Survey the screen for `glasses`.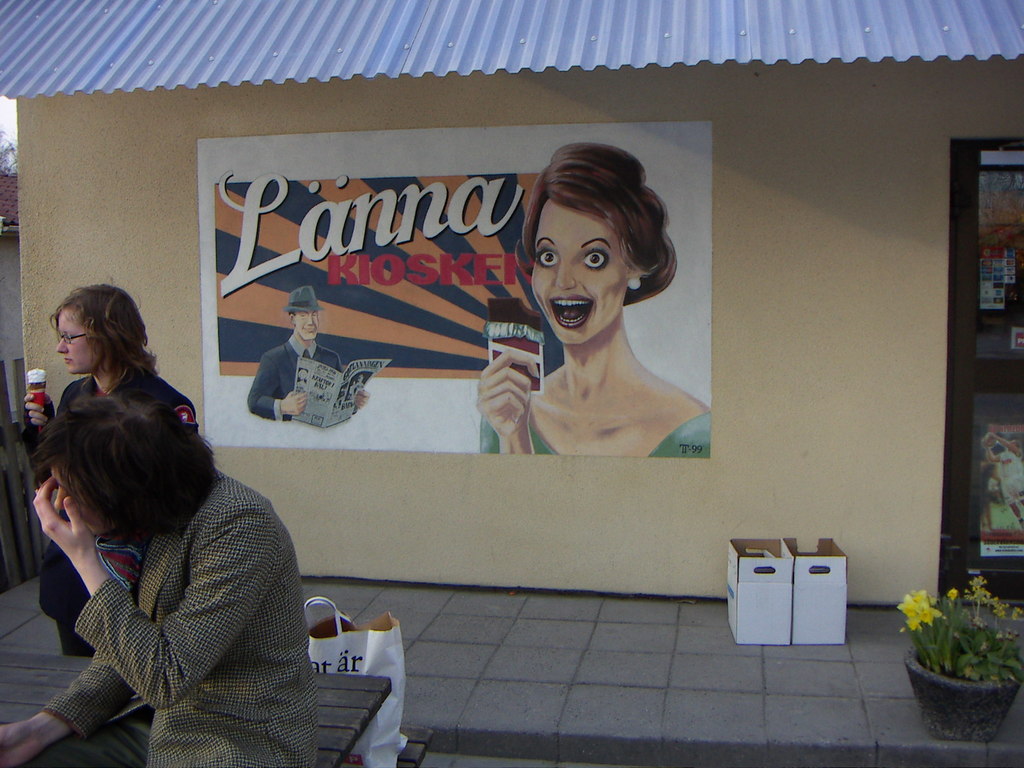
Survey found: <box>59,327,87,343</box>.
